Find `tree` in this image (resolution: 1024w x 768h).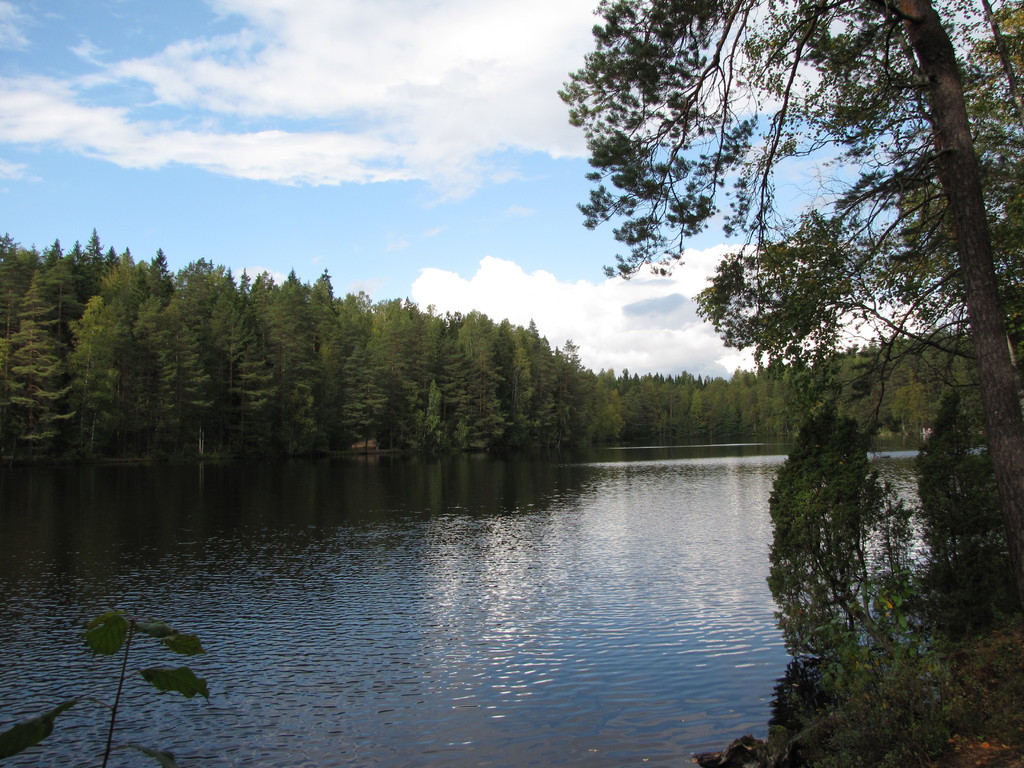
region(260, 289, 319, 463).
